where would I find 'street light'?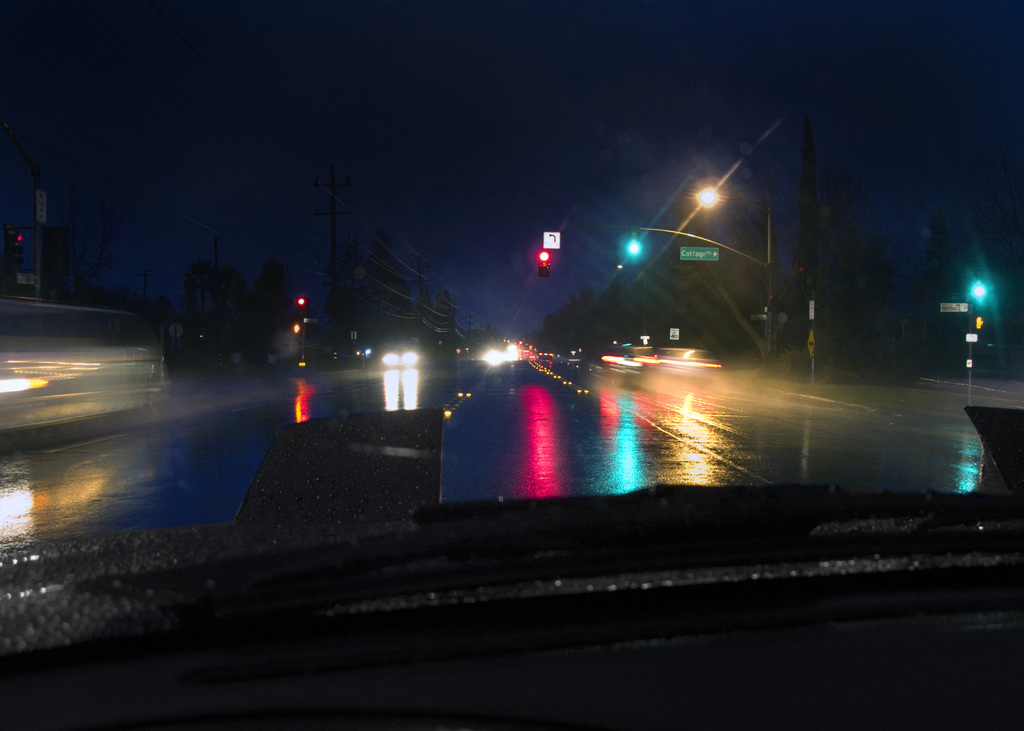
At select_region(696, 175, 771, 337).
